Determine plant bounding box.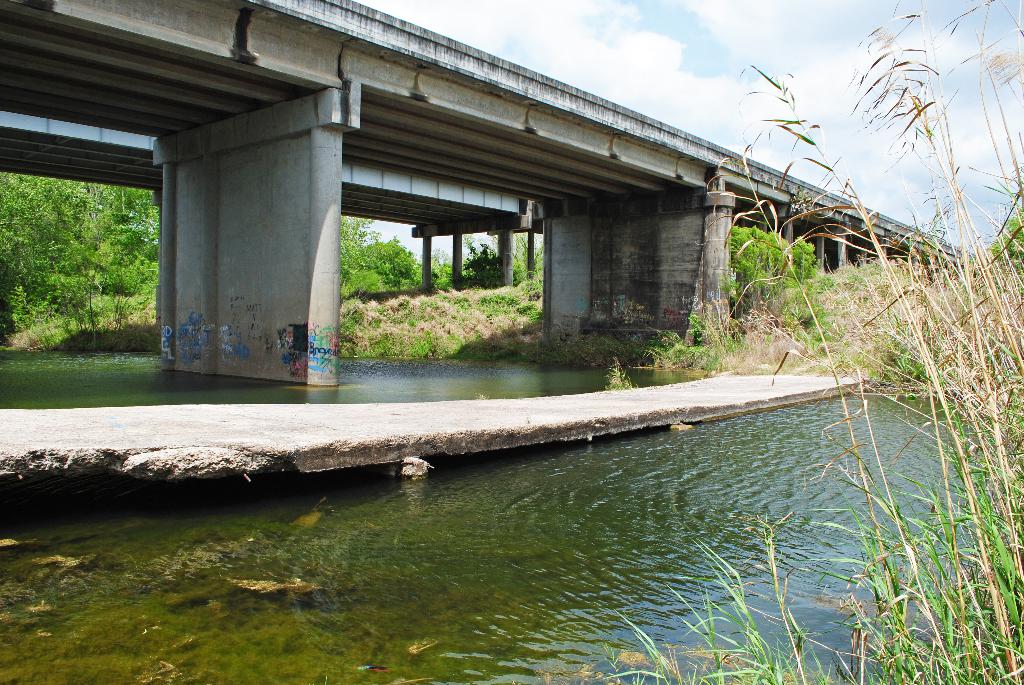
Determined: [321,233,433,303].
